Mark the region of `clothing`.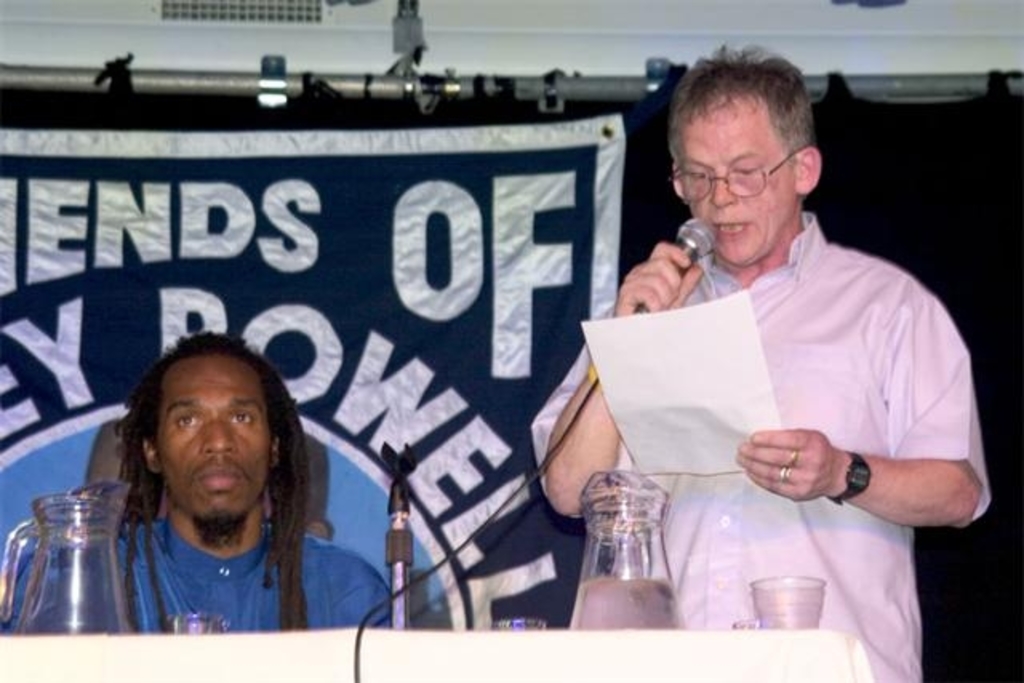
Region: bbox=(0, 518, 394, 649).
